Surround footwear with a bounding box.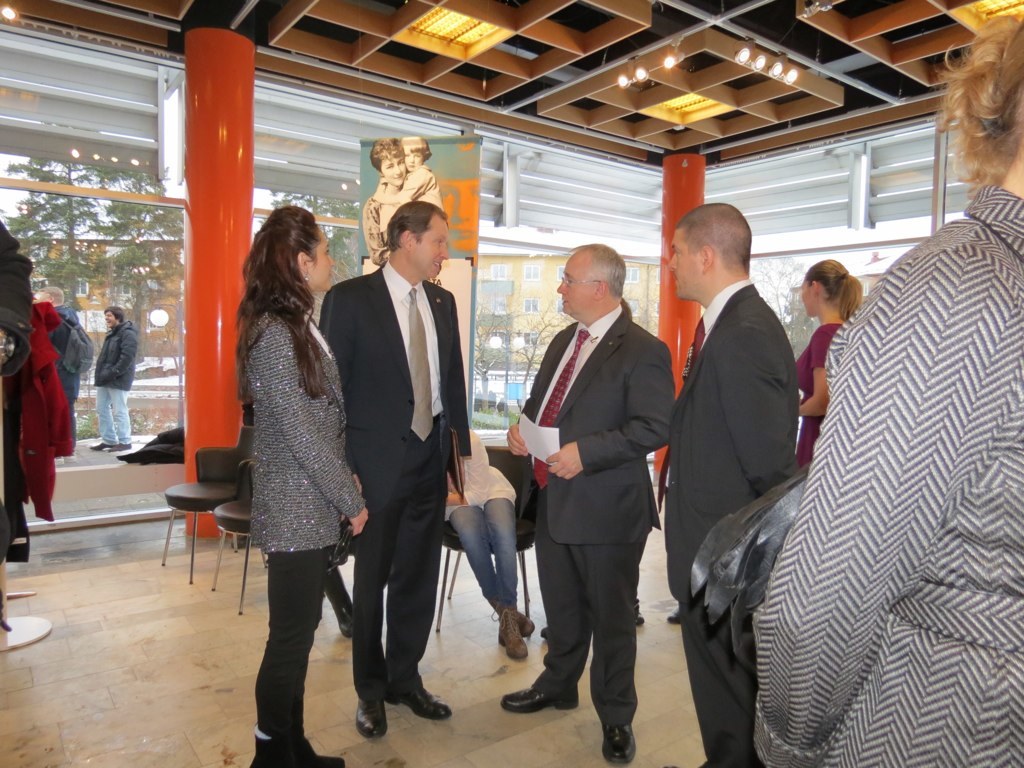
{"x1": 631, "y1": 601, "x2": 647, "y2": 625}.
